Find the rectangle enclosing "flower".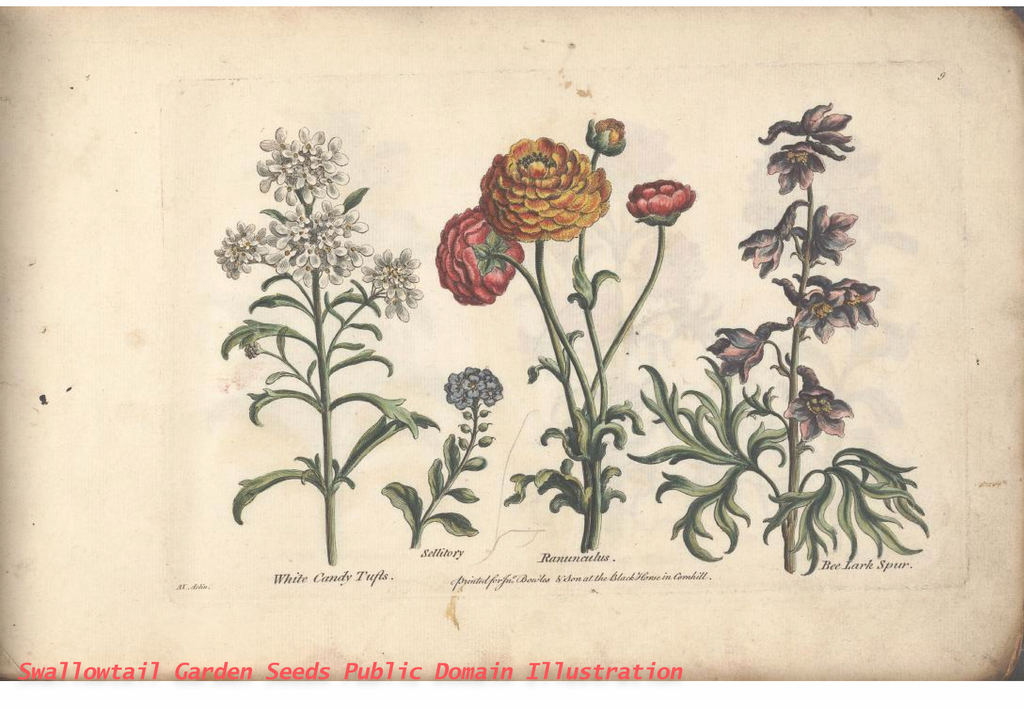
{"left": 211, "top": 224, "right": 246, "bottom": 273}.
